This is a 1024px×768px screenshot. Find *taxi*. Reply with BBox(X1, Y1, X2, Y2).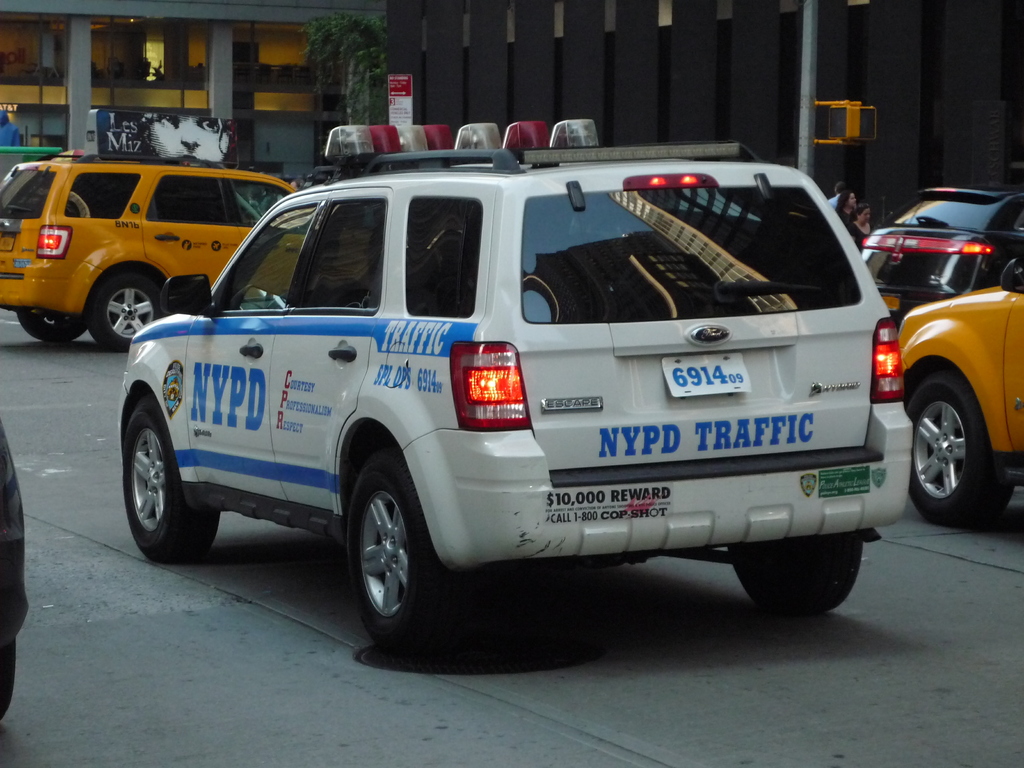
BBox(12, 156, 266, 345).
